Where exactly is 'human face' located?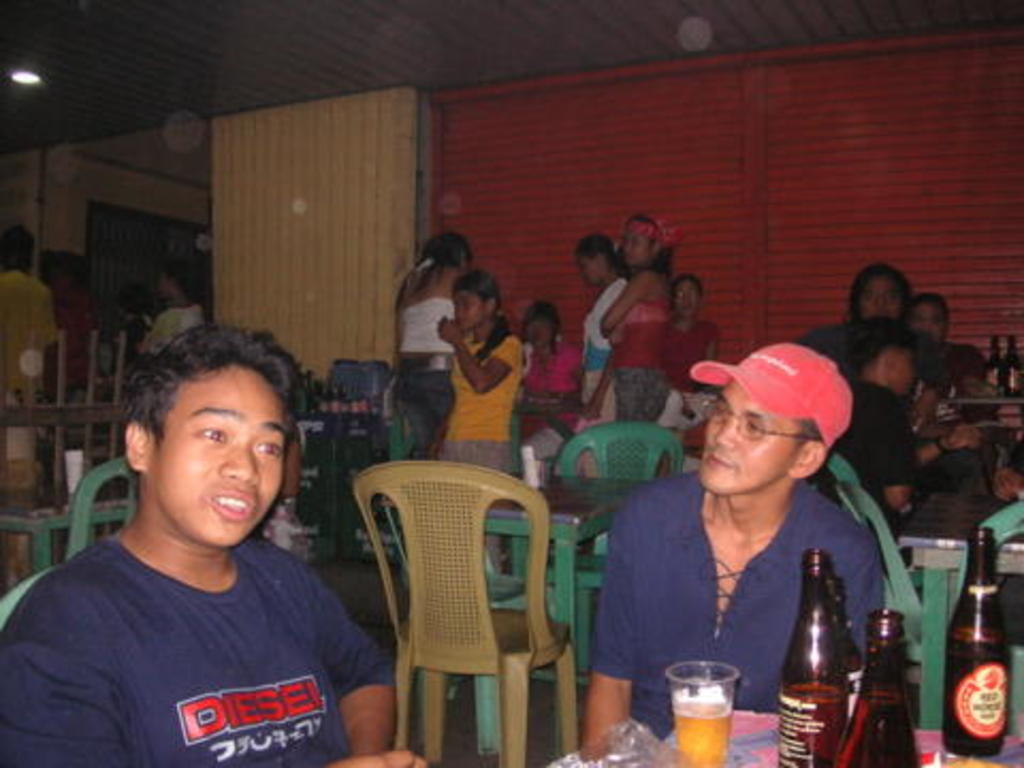
Its bounding box is bbox=[681, 282, 693, 309].
